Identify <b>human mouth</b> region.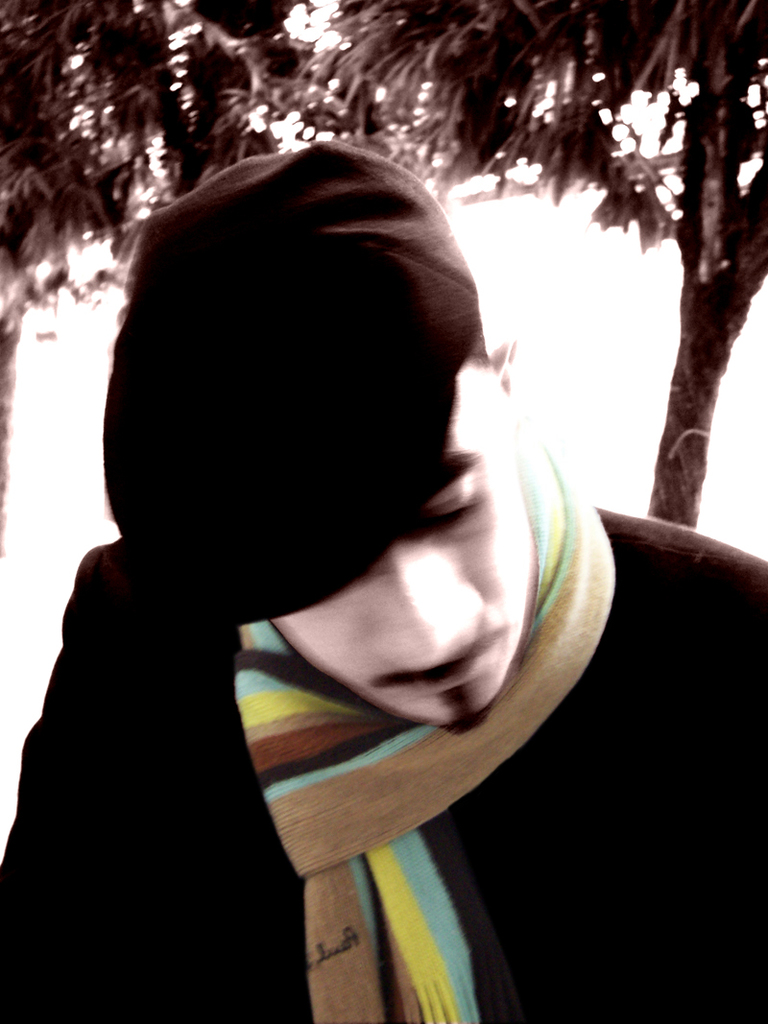
Region: region(416, 650, 490, 695).
